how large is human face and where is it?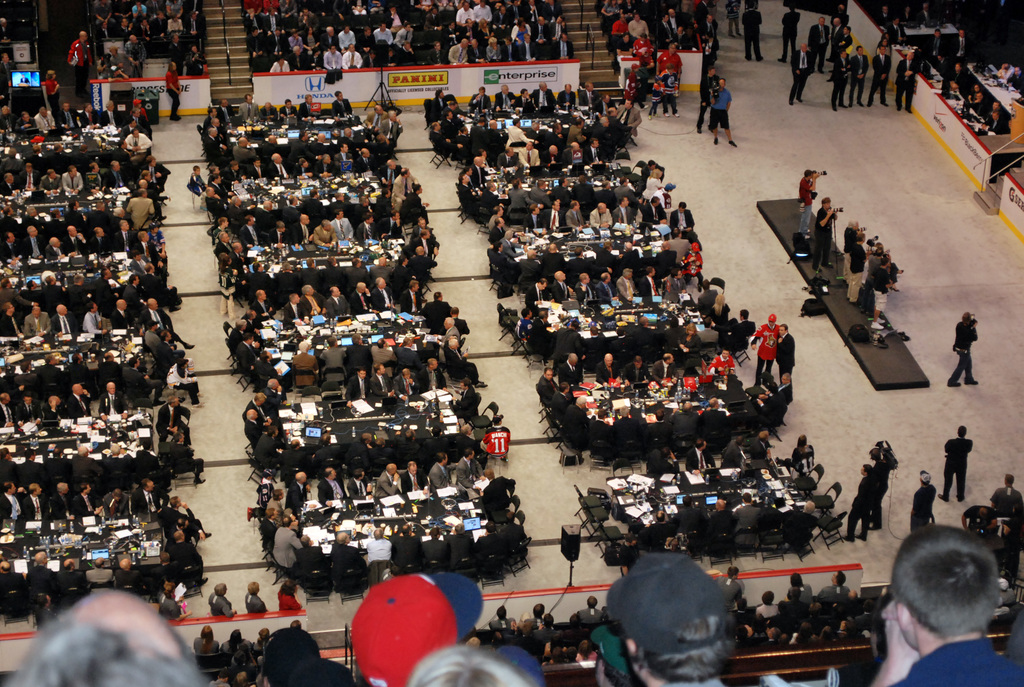
Bounding box: 141 182 152 189.
